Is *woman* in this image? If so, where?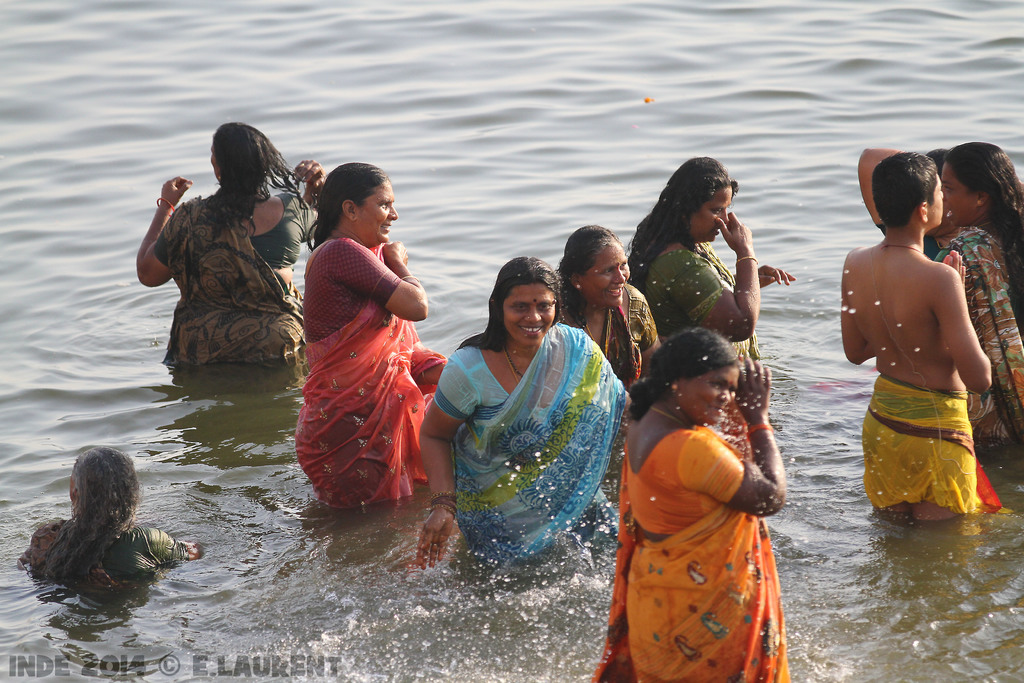
Yes, at left=125, top=117, right=321, bottom=367.
